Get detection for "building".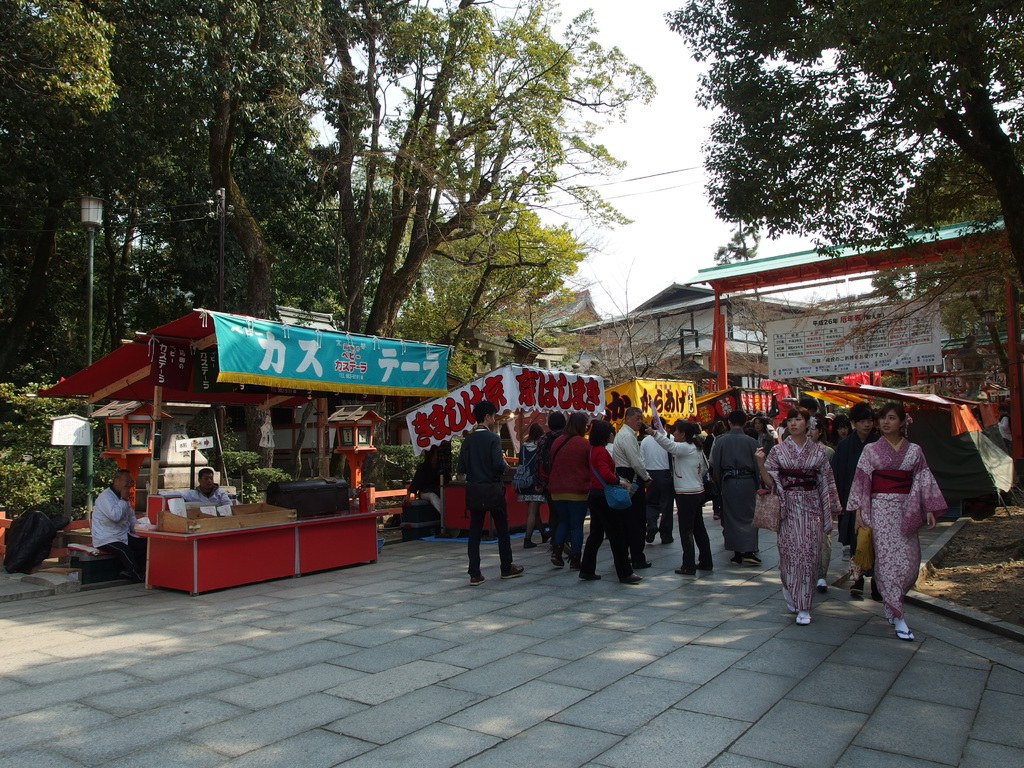
Detection: region(701, 137, 1023, 405).
